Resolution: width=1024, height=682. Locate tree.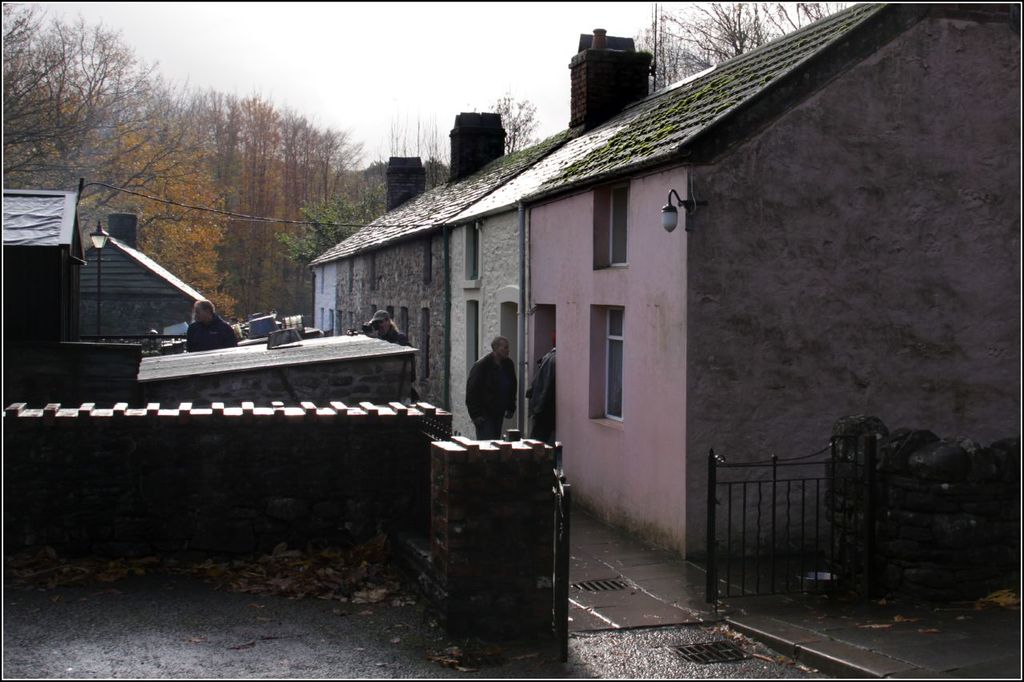
{"x1": 639, "y1": 0, "x2": 848, "y2": 94}.
